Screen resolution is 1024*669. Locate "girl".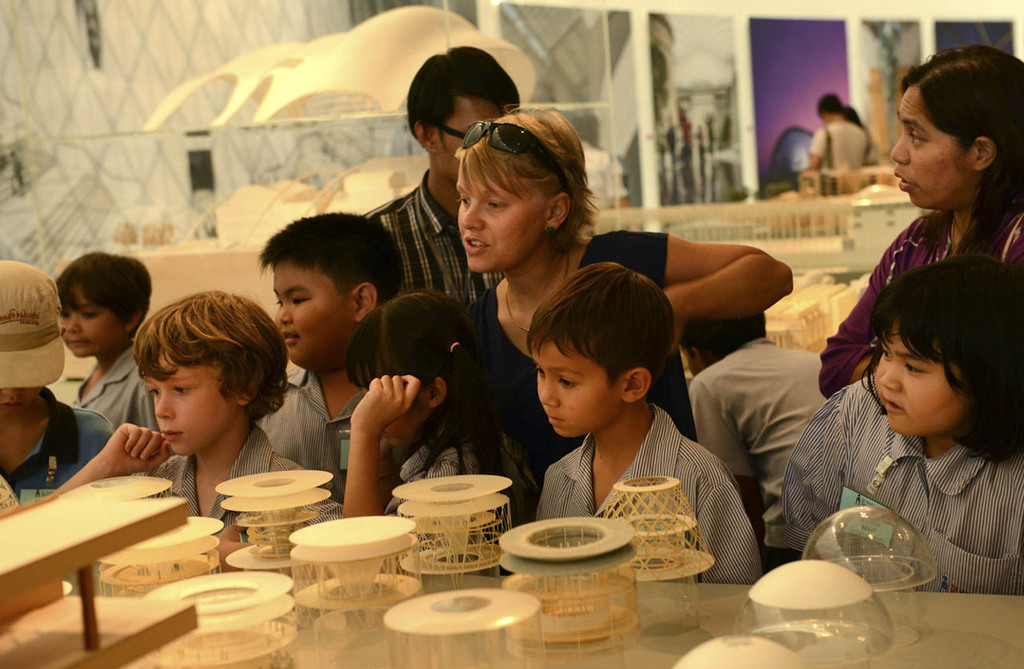
BBox(0, 264, 116, 503).
